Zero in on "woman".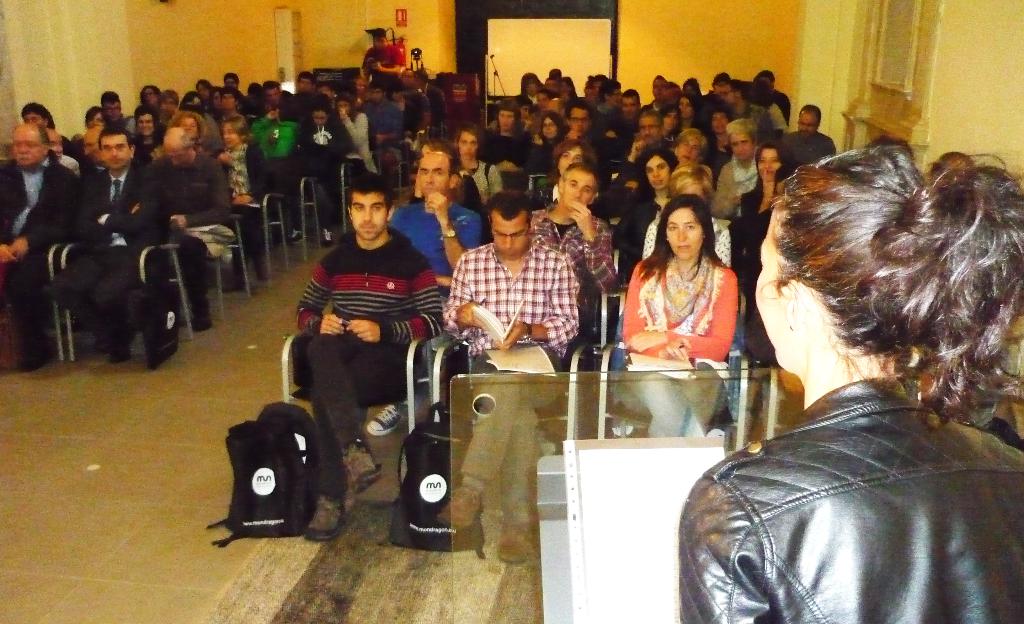
Zeroed in: select_region(159, 87, 176, 128).
